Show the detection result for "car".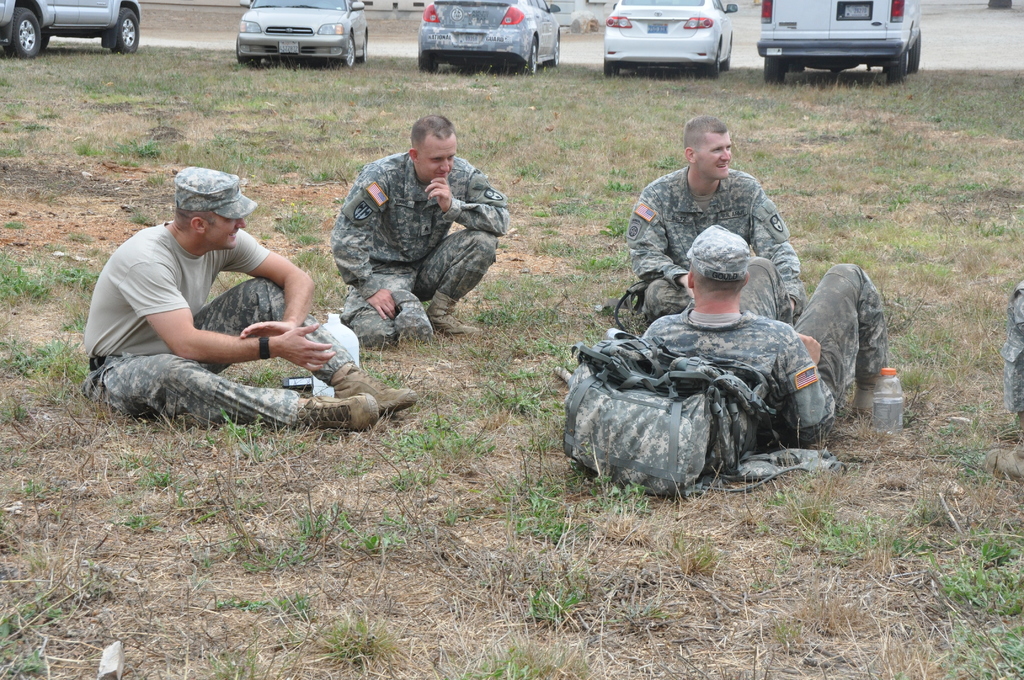
bbox(601, 0, 737, 81).
